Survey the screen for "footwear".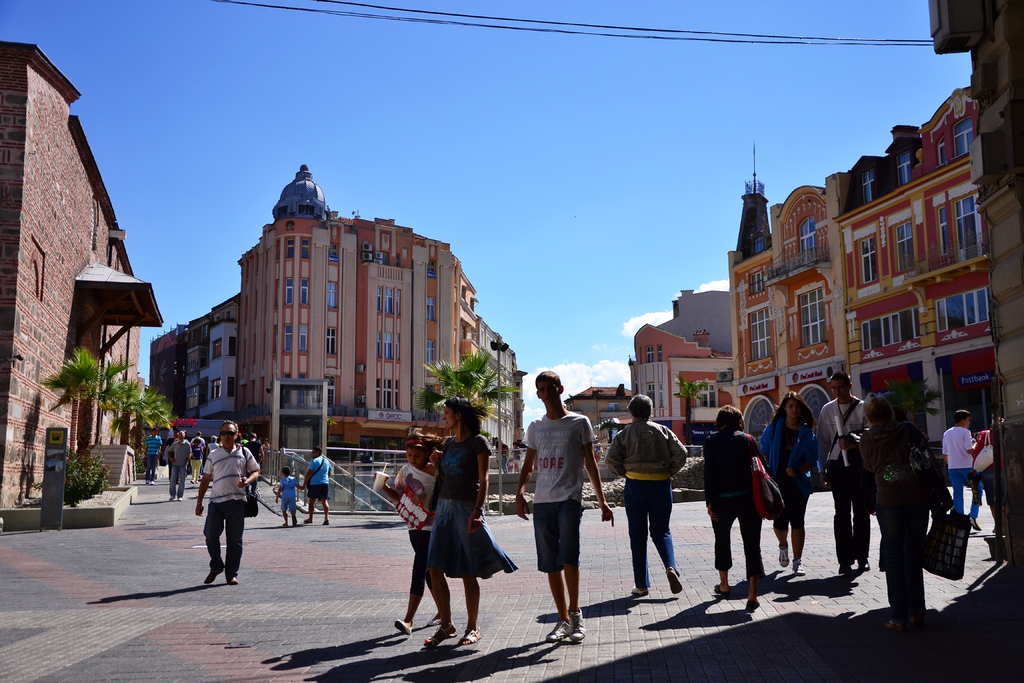
Survey found: bbox=[836, 566, 847, 572].
